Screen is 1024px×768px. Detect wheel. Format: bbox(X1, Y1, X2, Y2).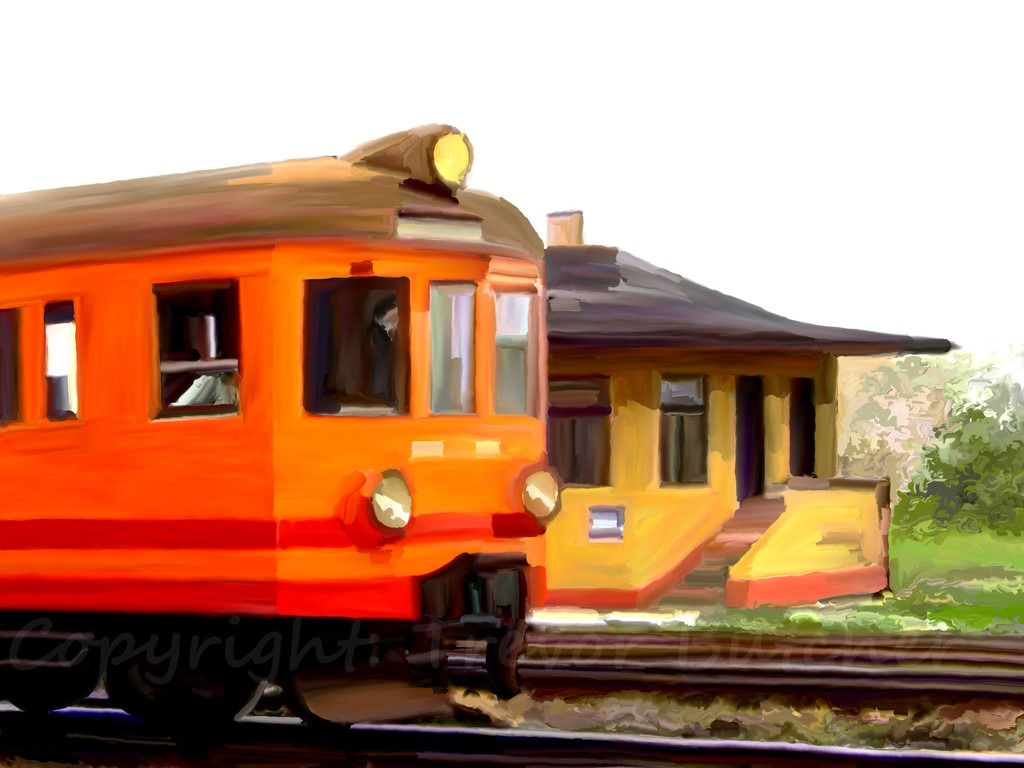
bbox(99, 664, 284, 724).
